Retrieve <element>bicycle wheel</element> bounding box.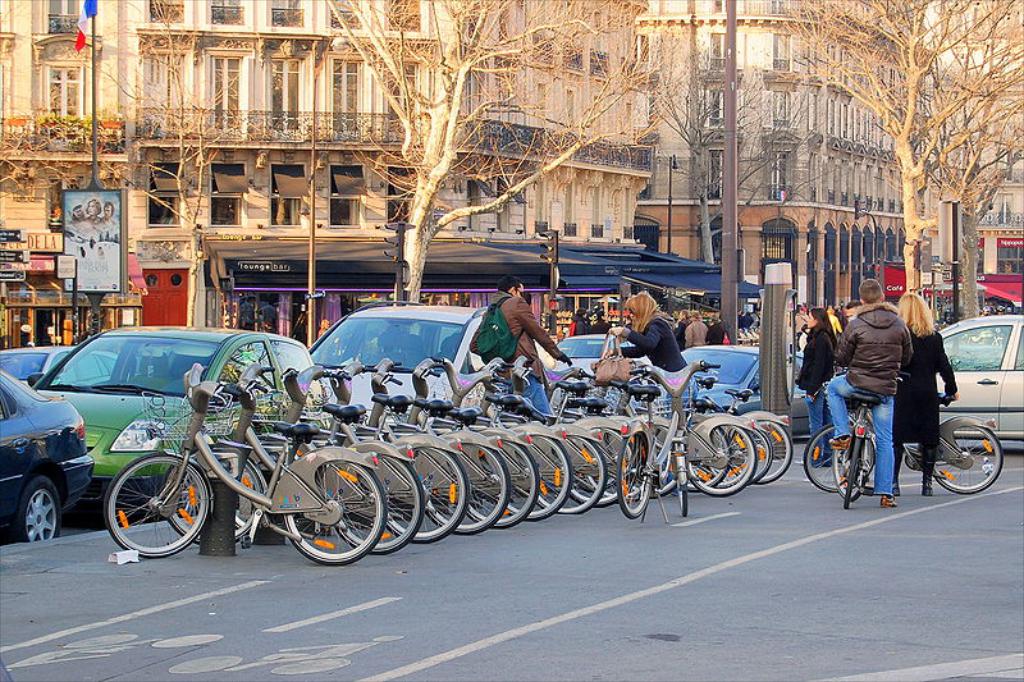
Bounding box: 753:421:791:477.
